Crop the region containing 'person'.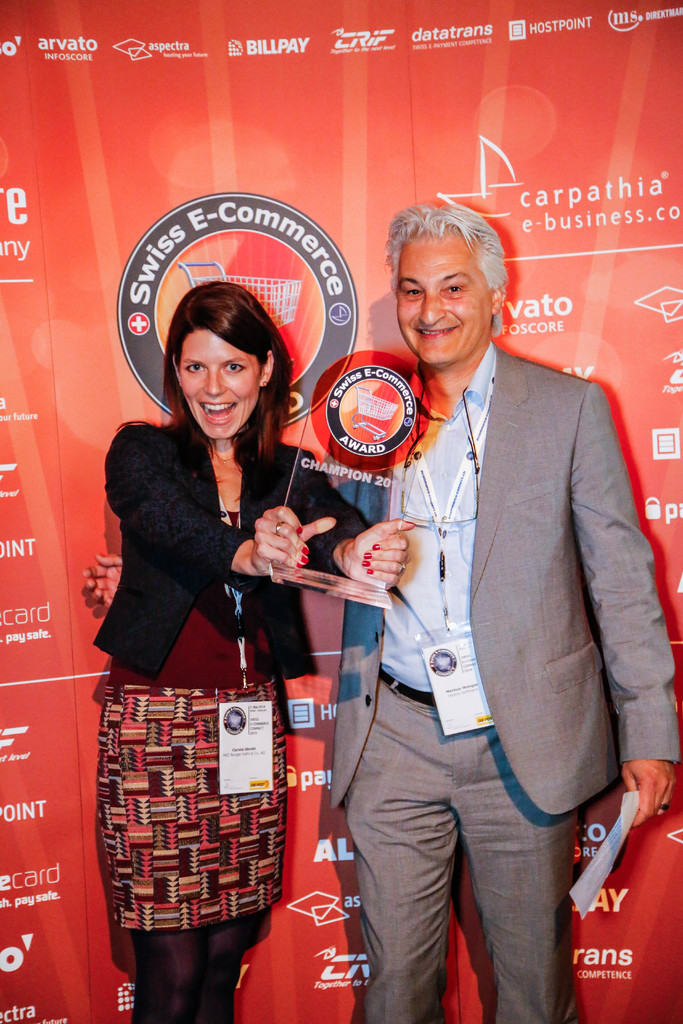
Crop region: <region>257, 137, 625, 988</region>.
